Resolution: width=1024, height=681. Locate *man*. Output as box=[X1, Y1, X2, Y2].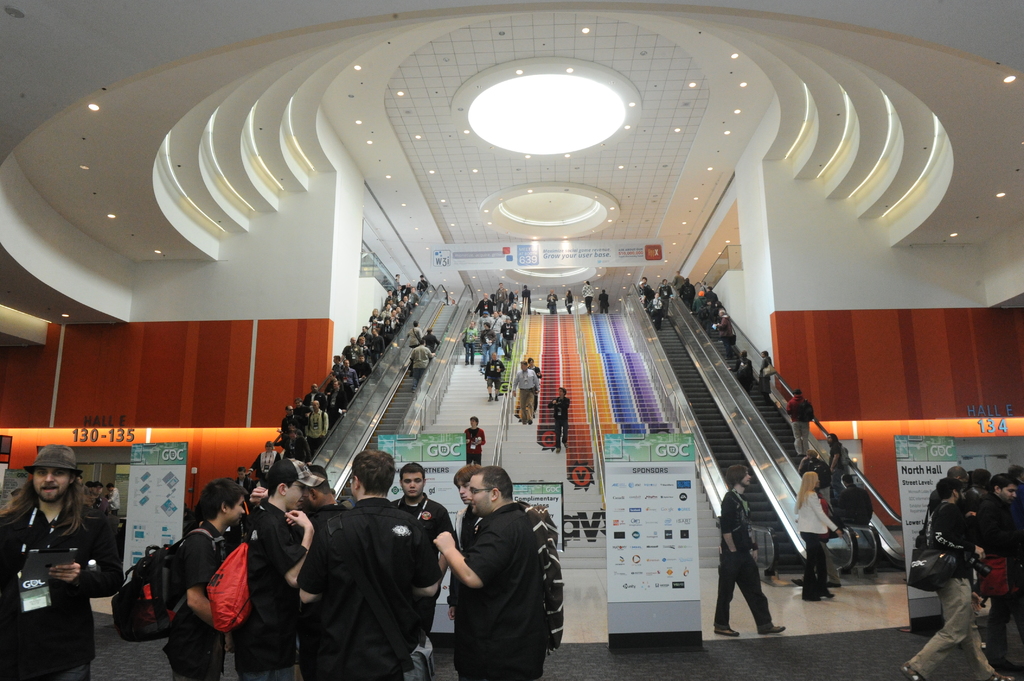
box=[500, 316, 518, 361].
